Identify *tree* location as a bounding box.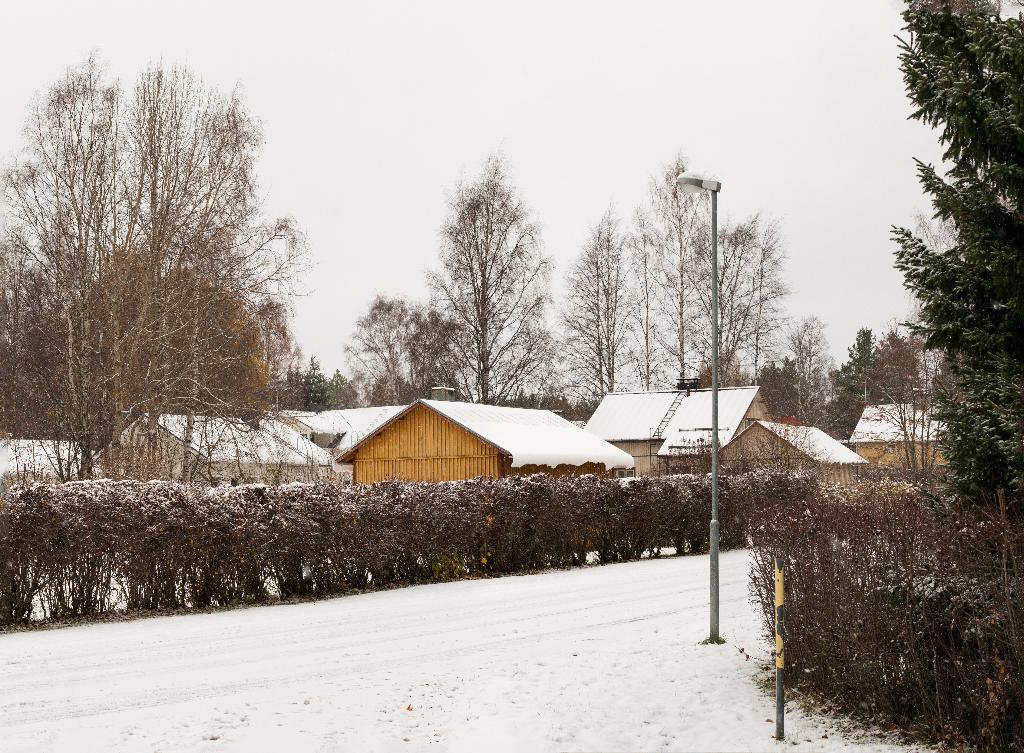
877, 0, 1023, 510.
